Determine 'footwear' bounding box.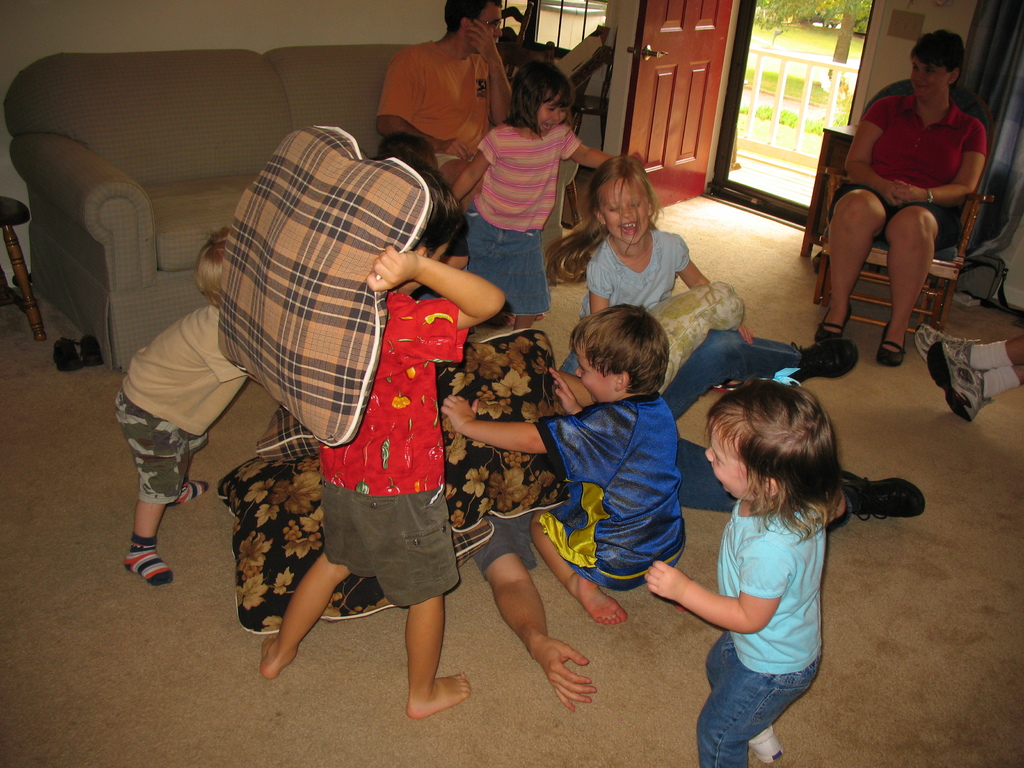
Determined: locate(926, 342, 993, 422).
